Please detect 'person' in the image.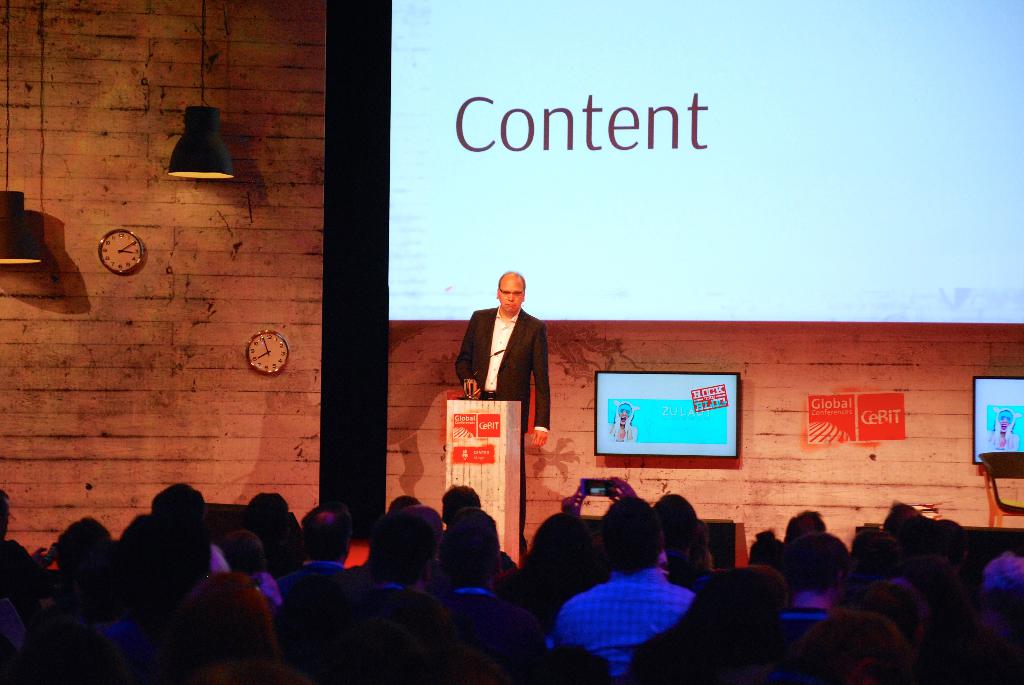
Rect(279, 503, 355, 584).
